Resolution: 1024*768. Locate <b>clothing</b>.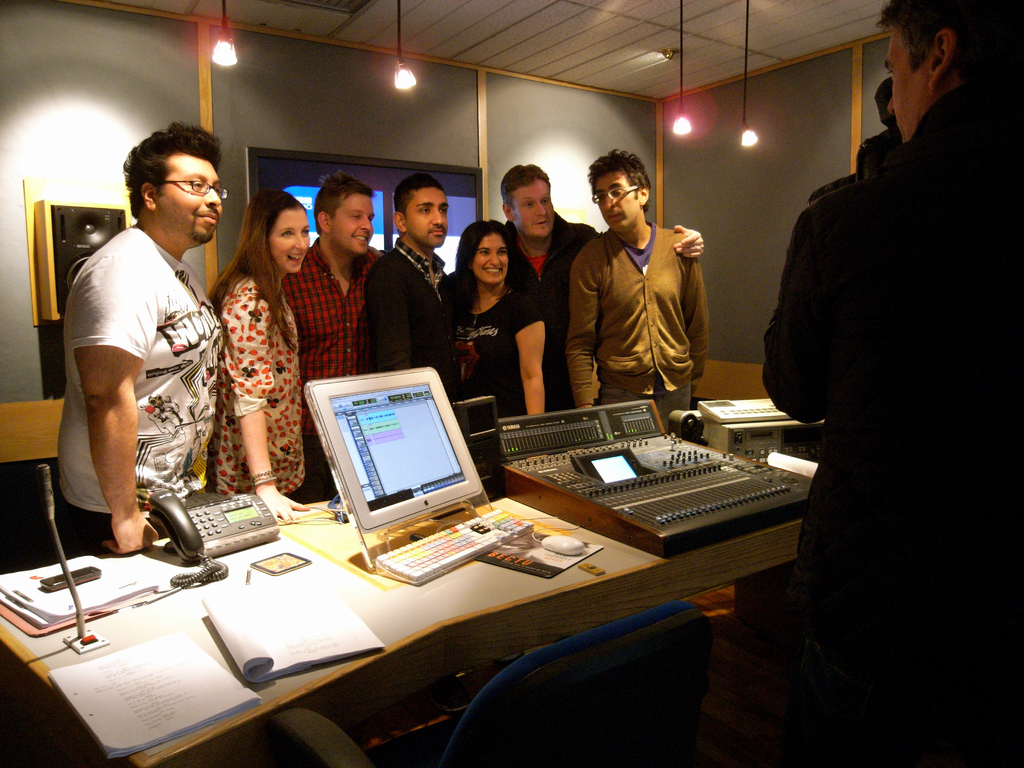
bbox=(507, 201, 606, 406).
